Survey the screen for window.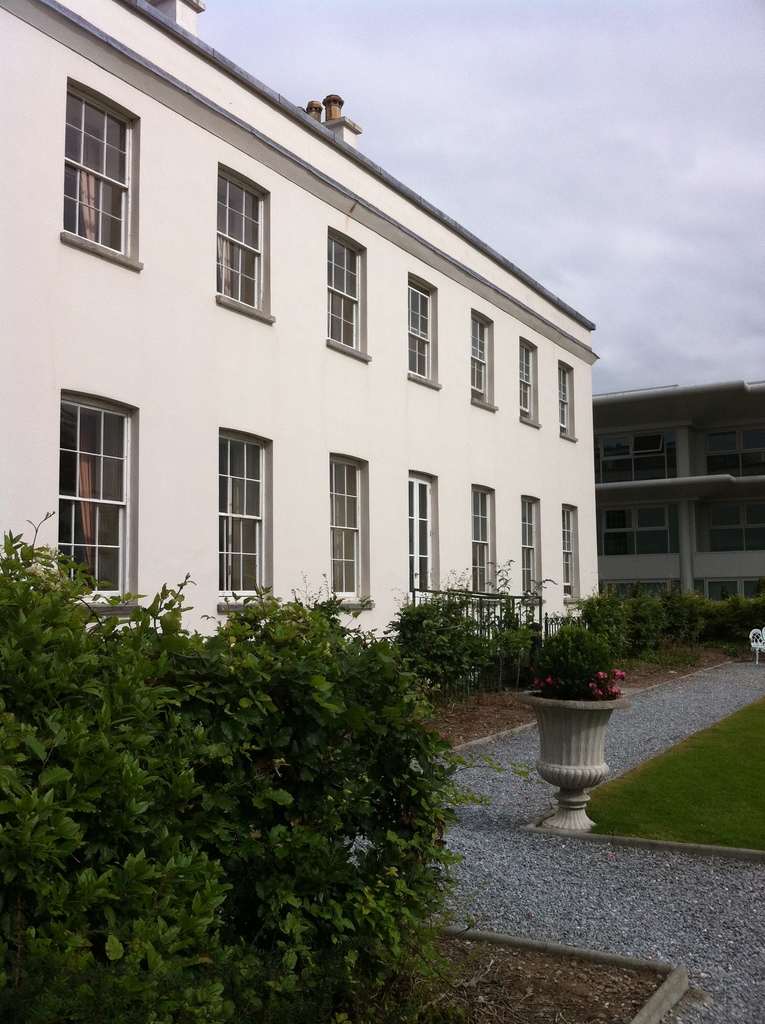
Survey found: box(563, 507, 586, 605).
